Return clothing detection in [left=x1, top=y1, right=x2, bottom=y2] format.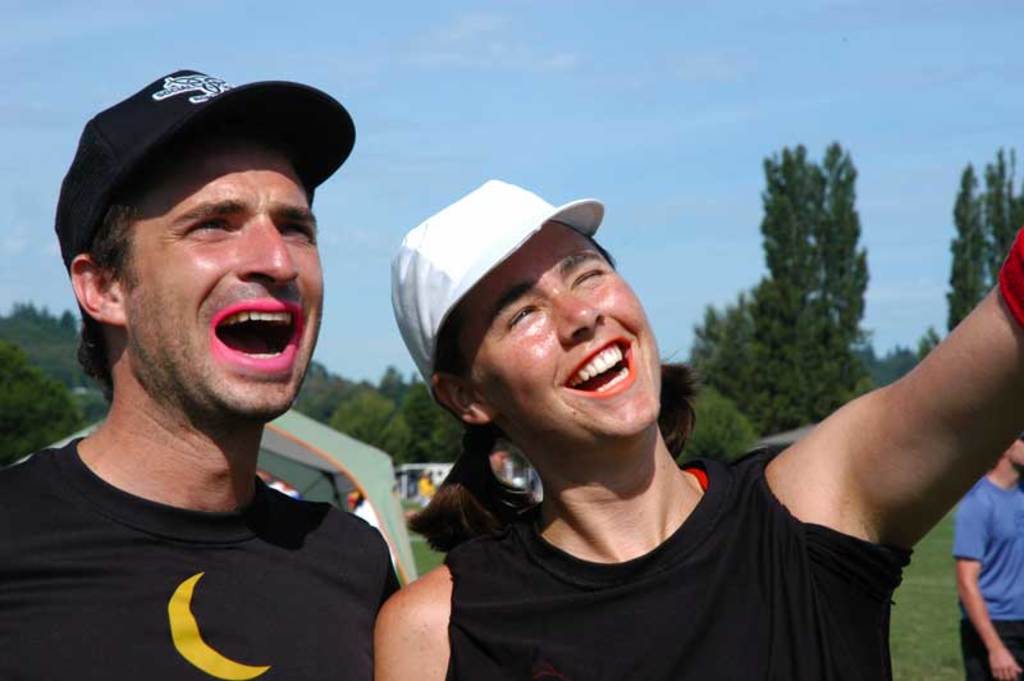
[left=950, top=472, right=1023, bottom=678].
